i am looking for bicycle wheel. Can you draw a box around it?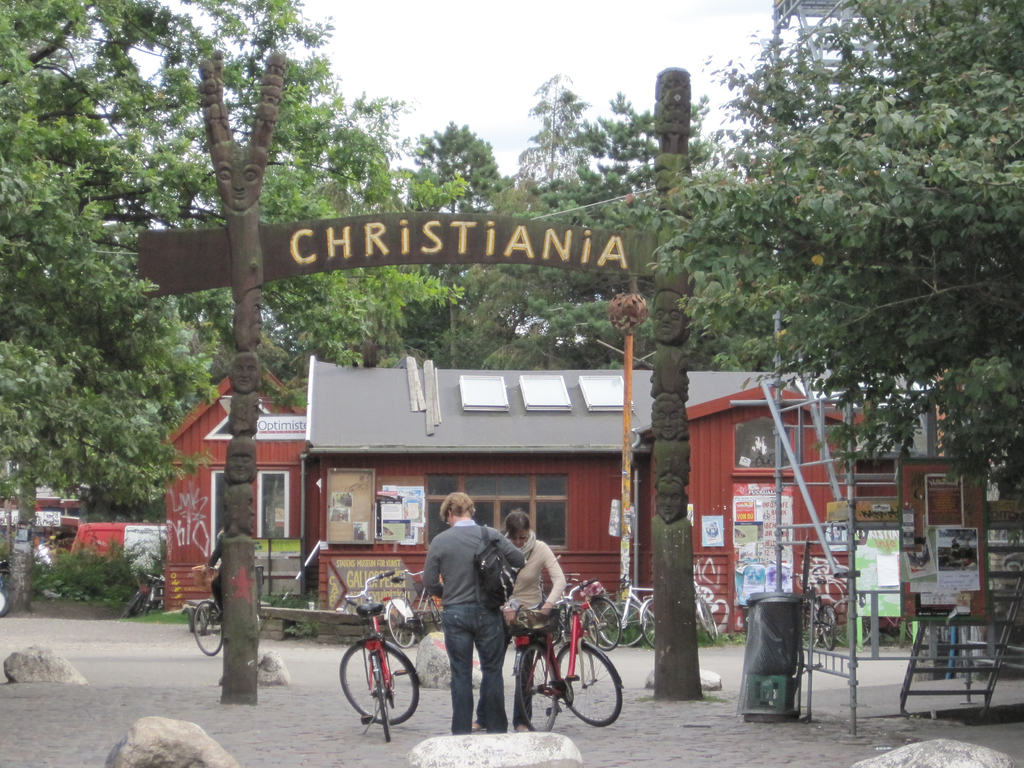
Sure, the bounding box is 192 600 222 657.
